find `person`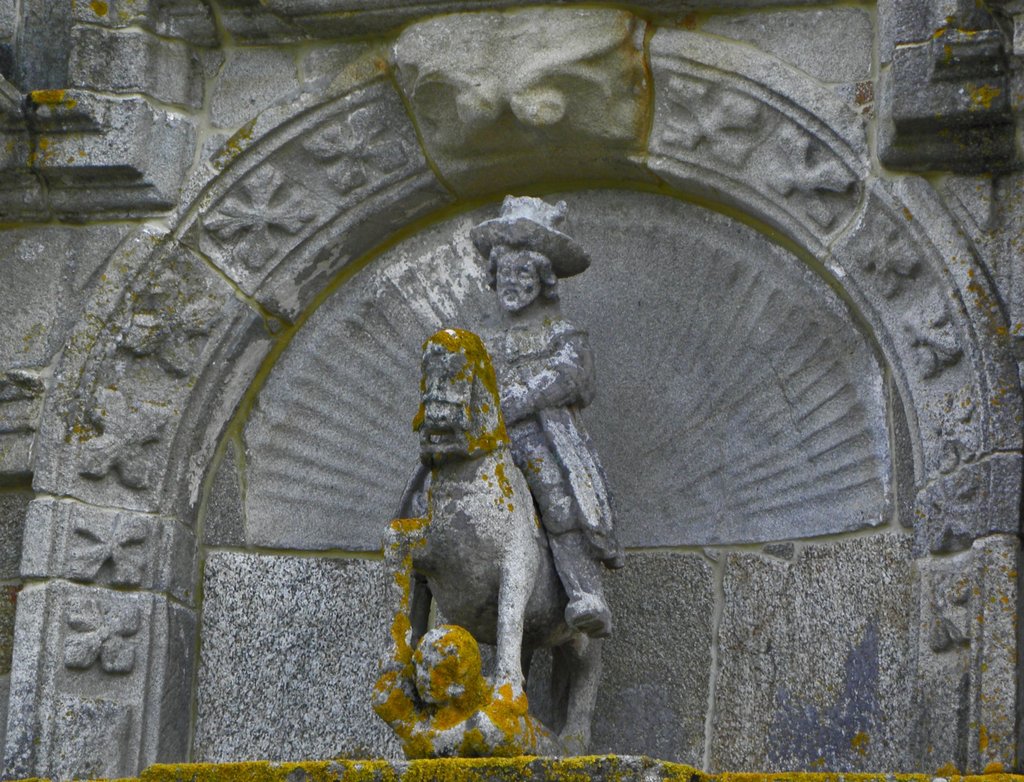
464/241/621/635
